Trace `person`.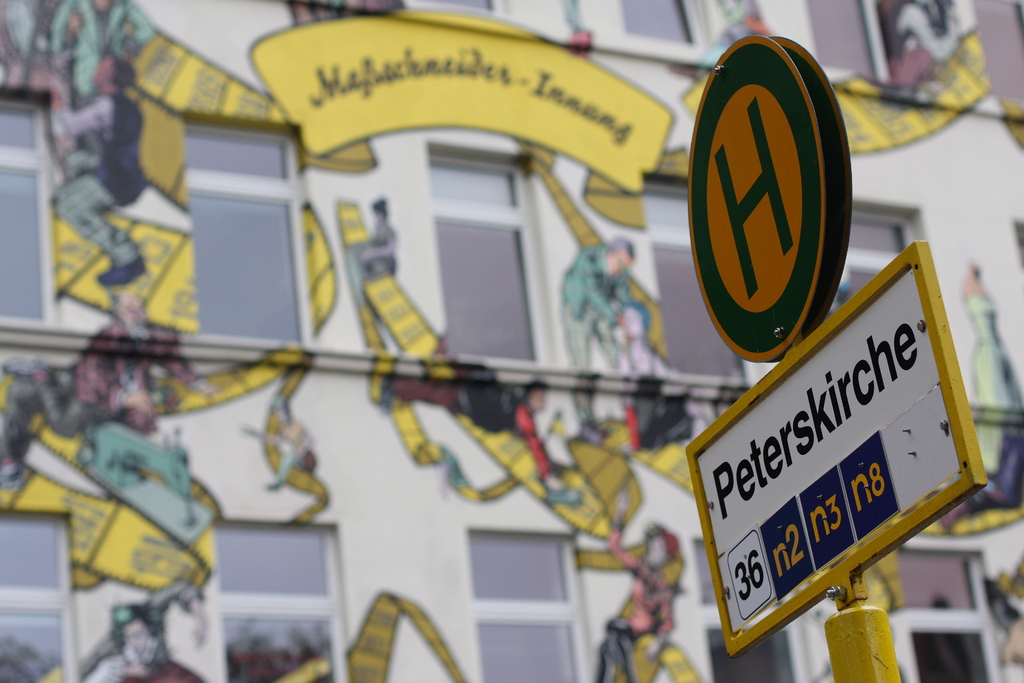
Traced to bbox(45, 50, 149, 289).
